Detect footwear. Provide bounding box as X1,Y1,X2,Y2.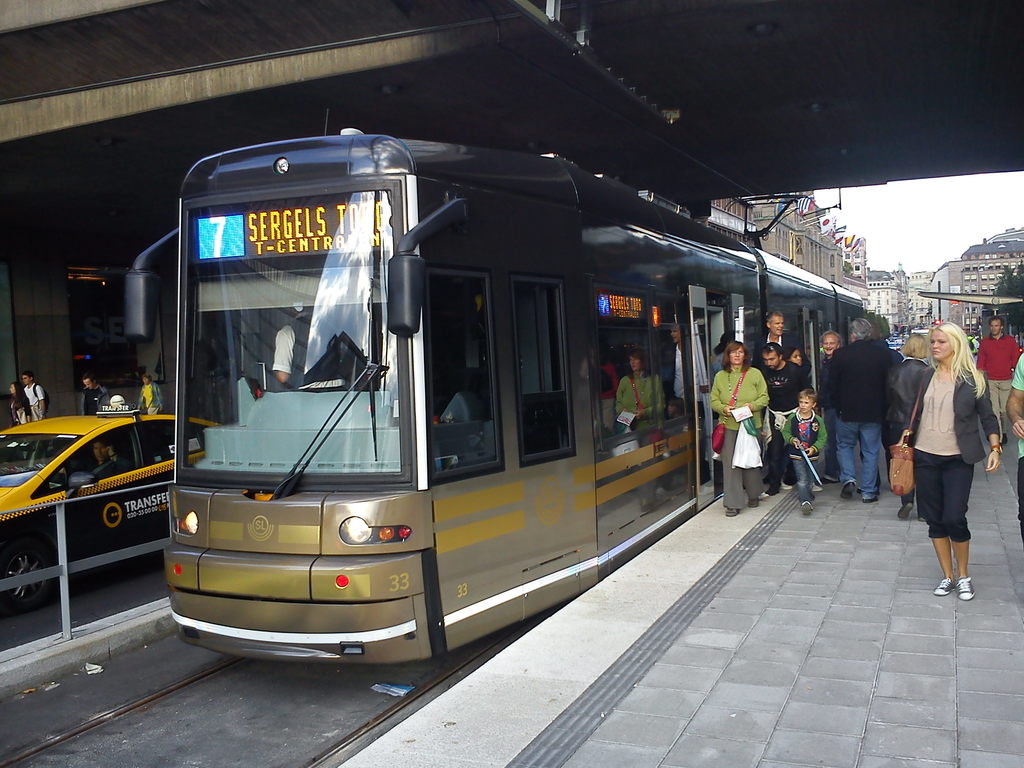
779,479,792,491.
